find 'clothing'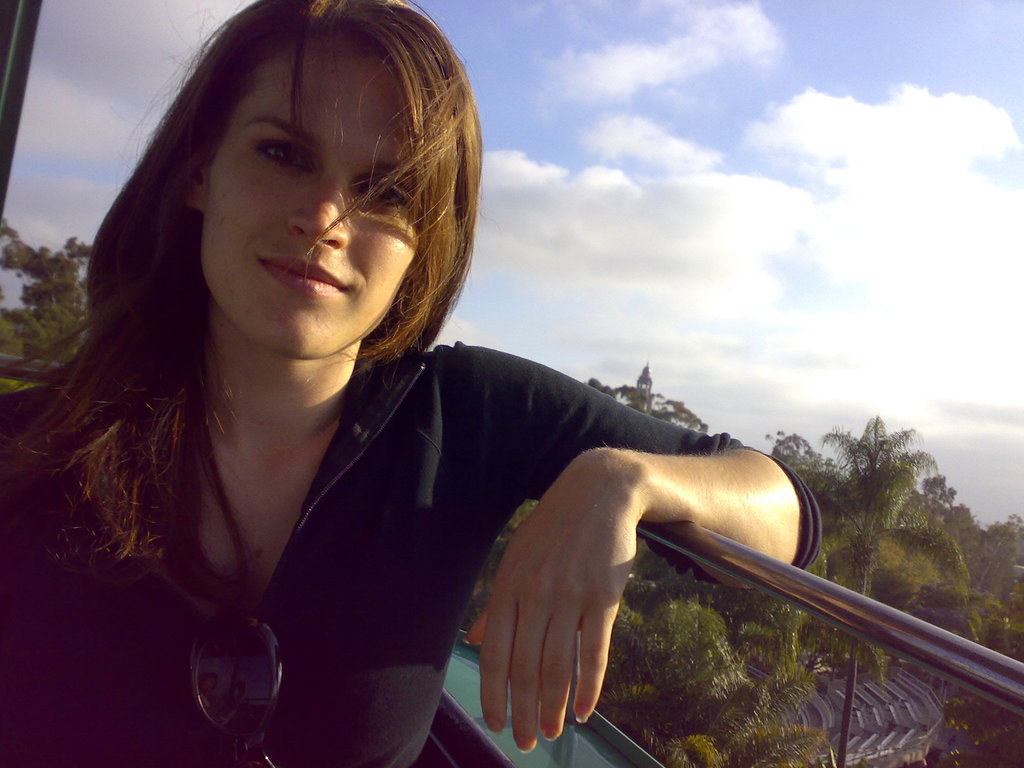
81 202 814 740
